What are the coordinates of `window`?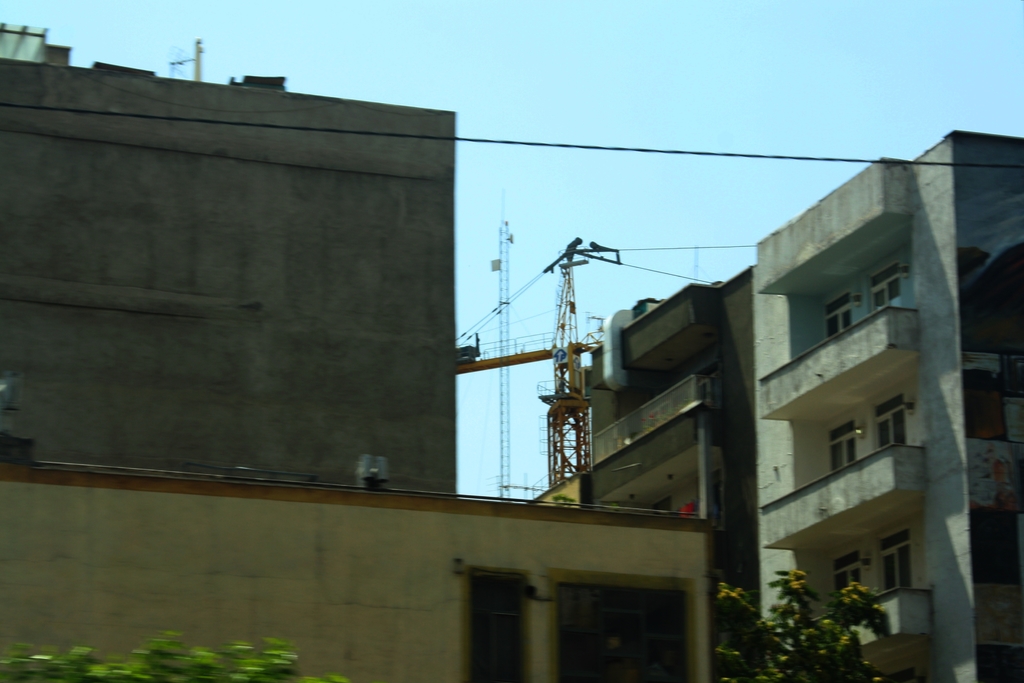
left=465, top=565, right=531, bottom=663.
